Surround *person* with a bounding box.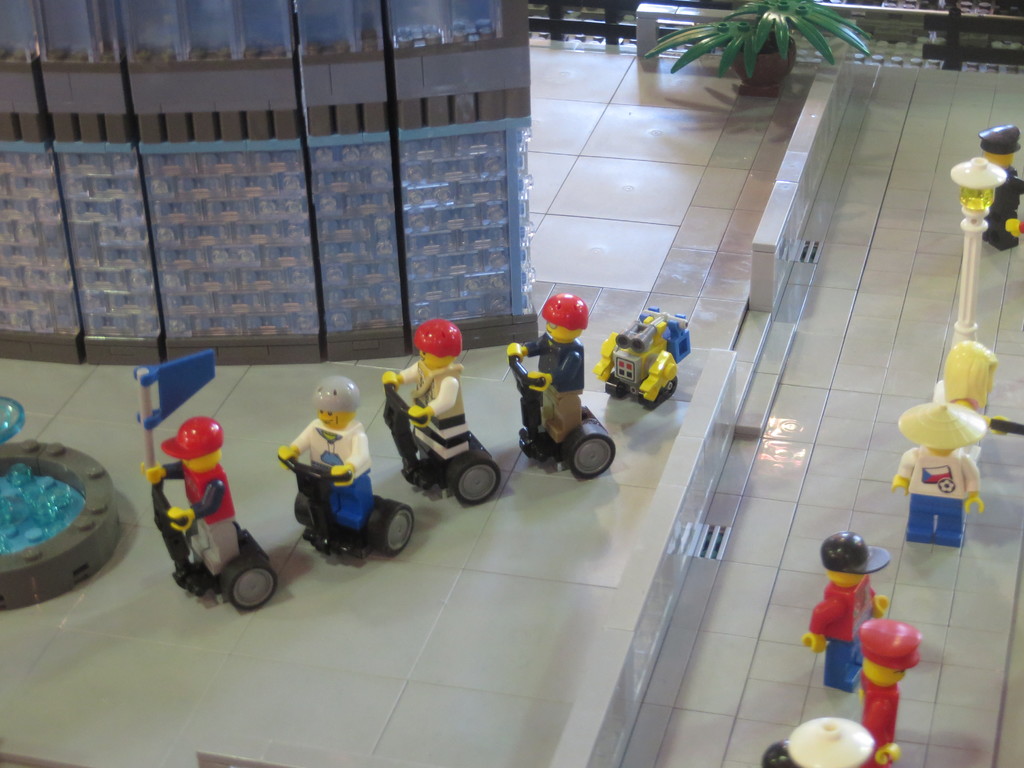
[890, 399, 985, 552].
